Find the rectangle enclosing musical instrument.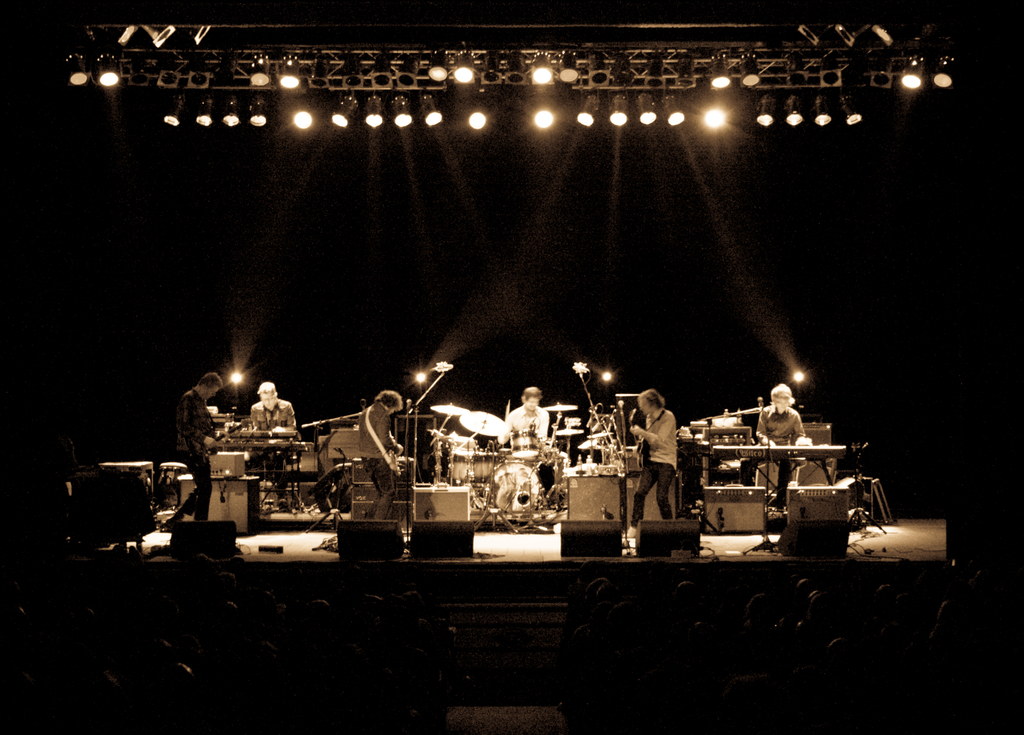
536,399,579,412.
